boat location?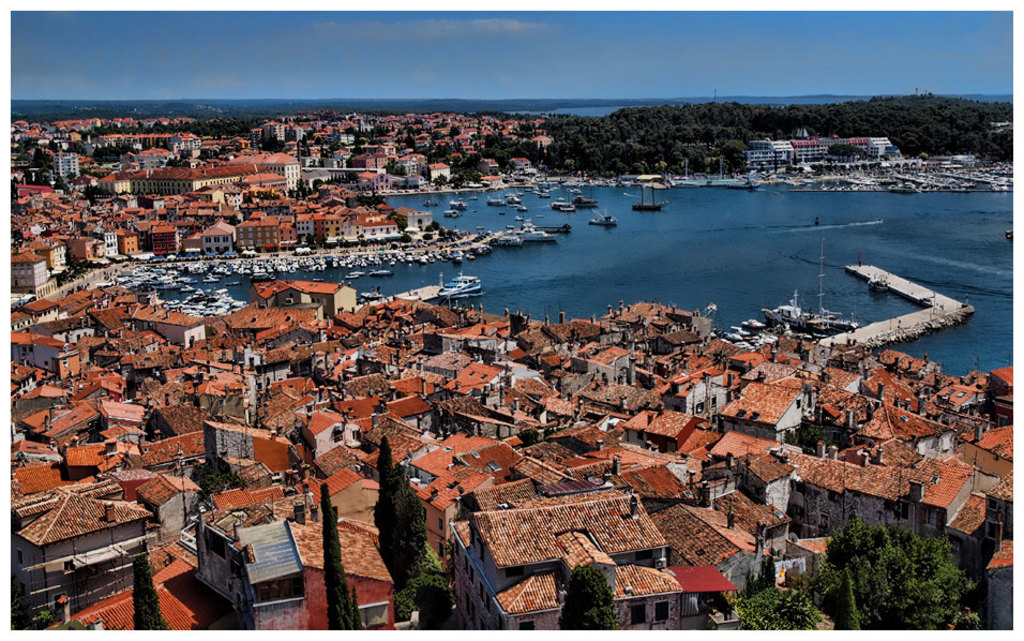
Rect(731, 325, 744, 340)
